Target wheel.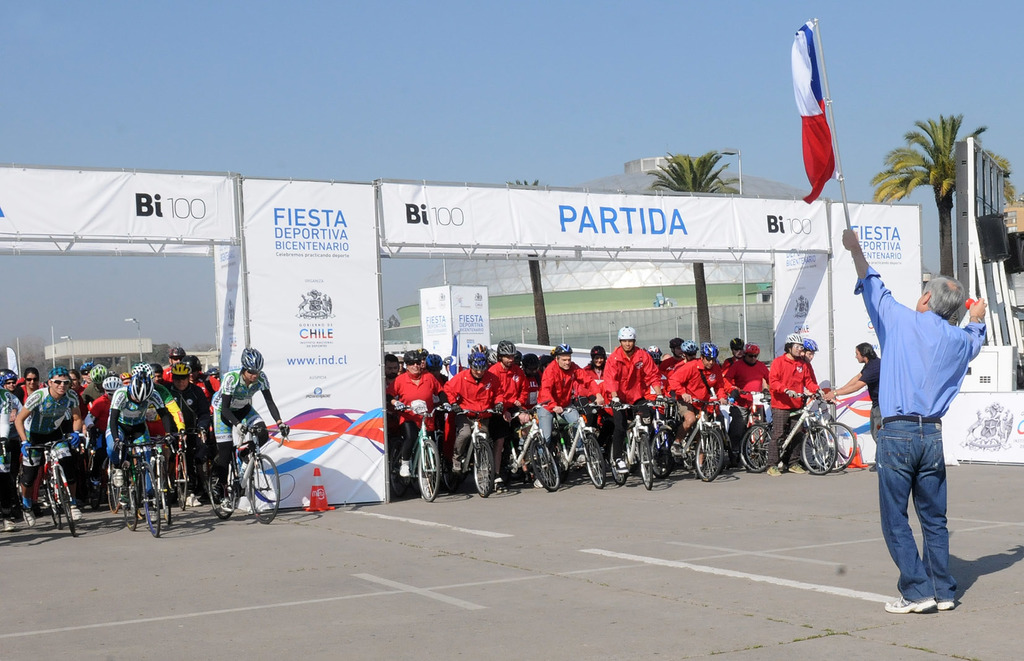
Target region: [x1=693, y1=430, x2=727, y2=480].
